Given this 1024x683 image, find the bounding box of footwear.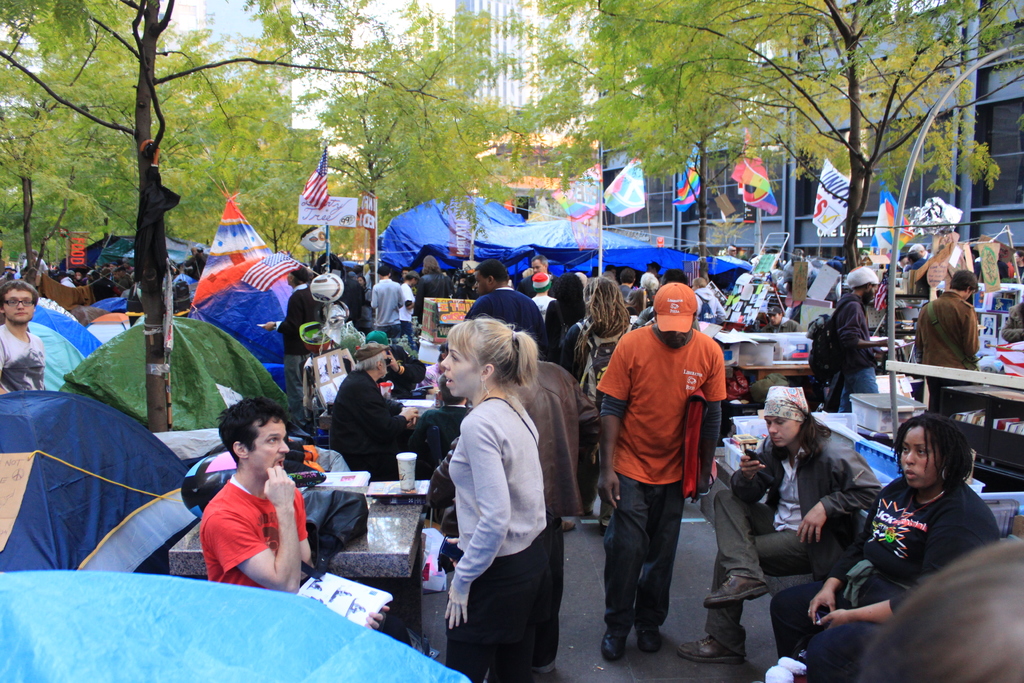
(598,623,627,657).
